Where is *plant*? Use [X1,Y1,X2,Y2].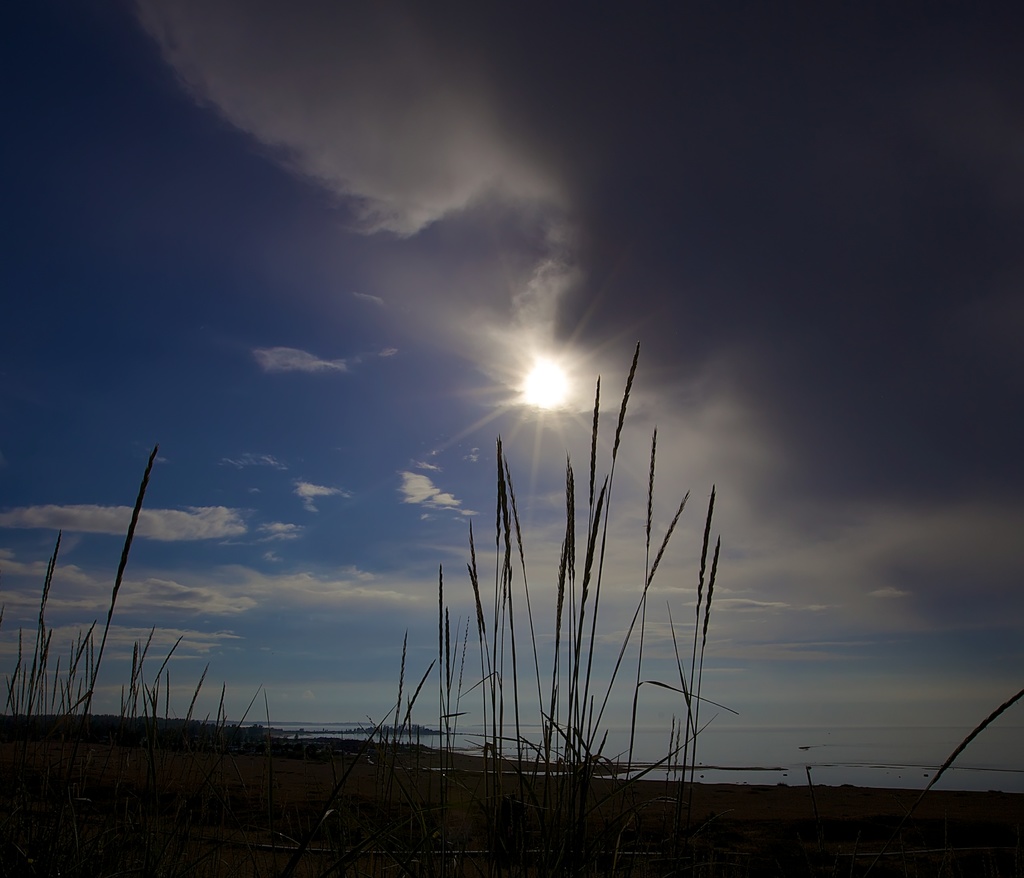
[0,337,739,865].
